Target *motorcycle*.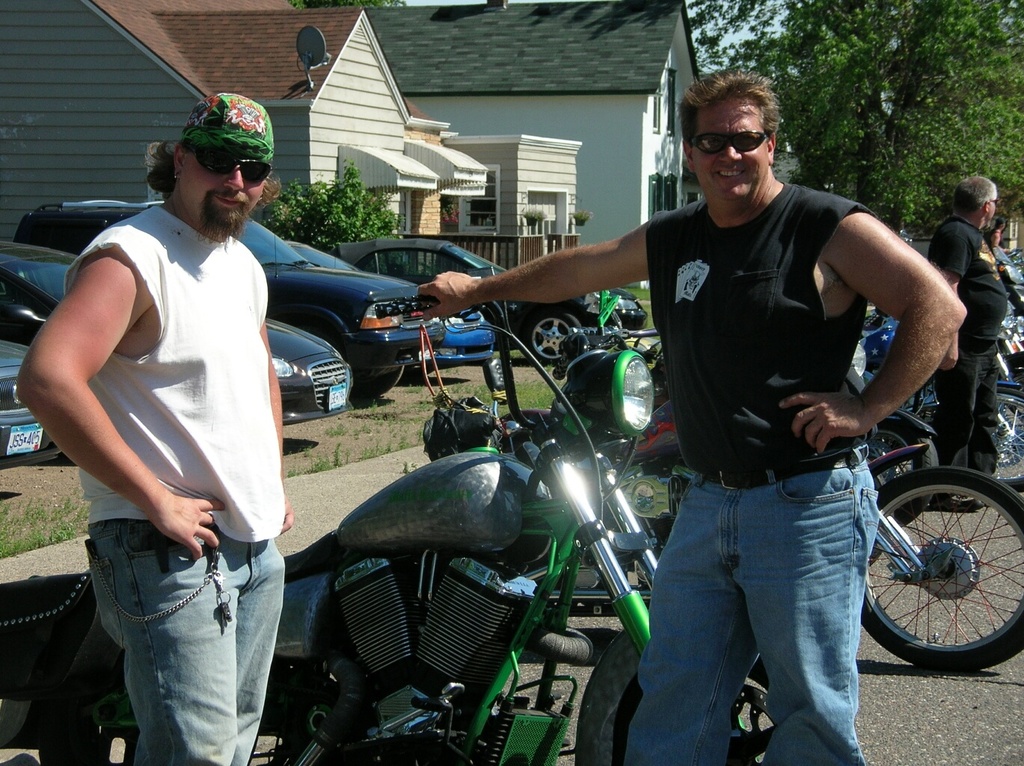
Target region: (0, 300, 773, 765).
